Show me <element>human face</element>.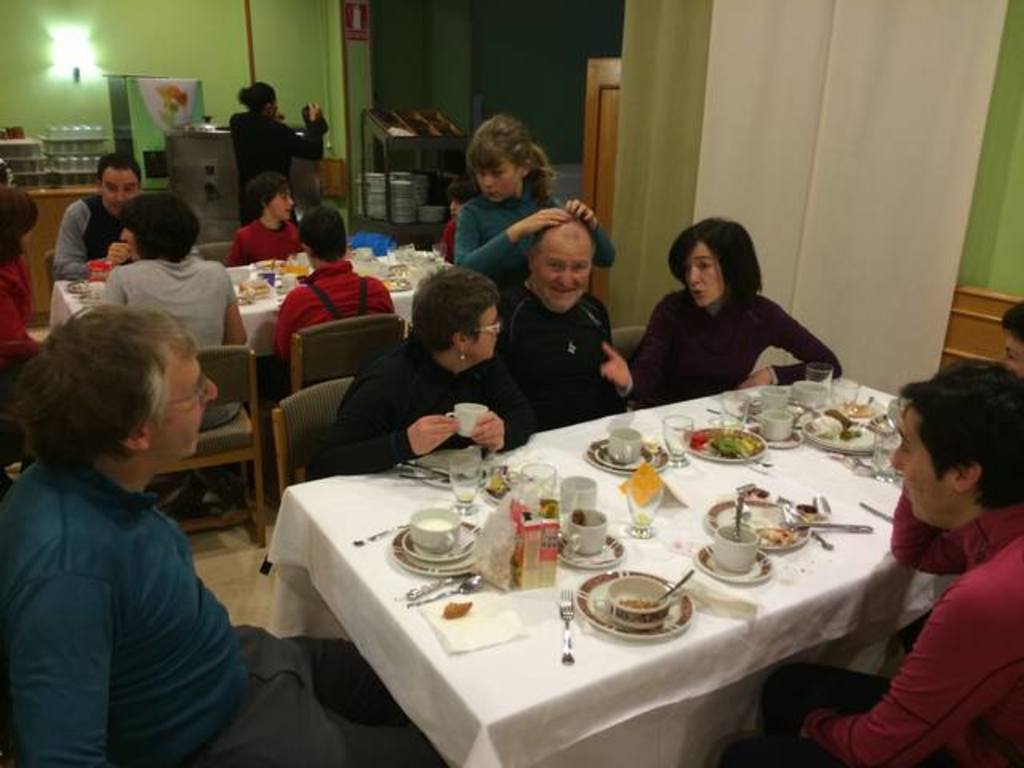
<element>human face</element> is here: region(466, 301, 501, 358).
